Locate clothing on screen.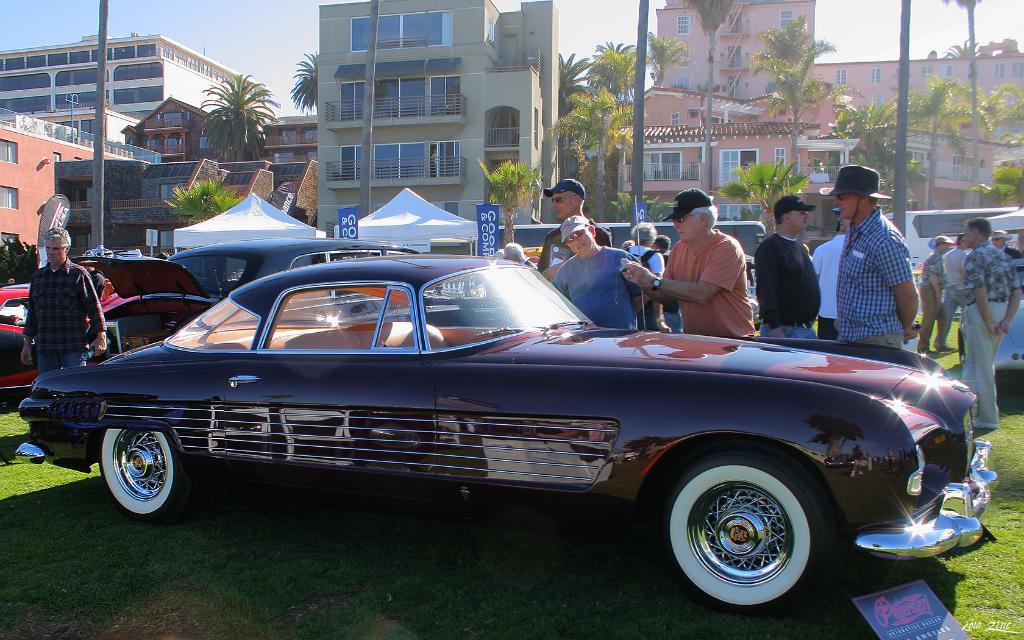
On screen at (836,204,916,346).
